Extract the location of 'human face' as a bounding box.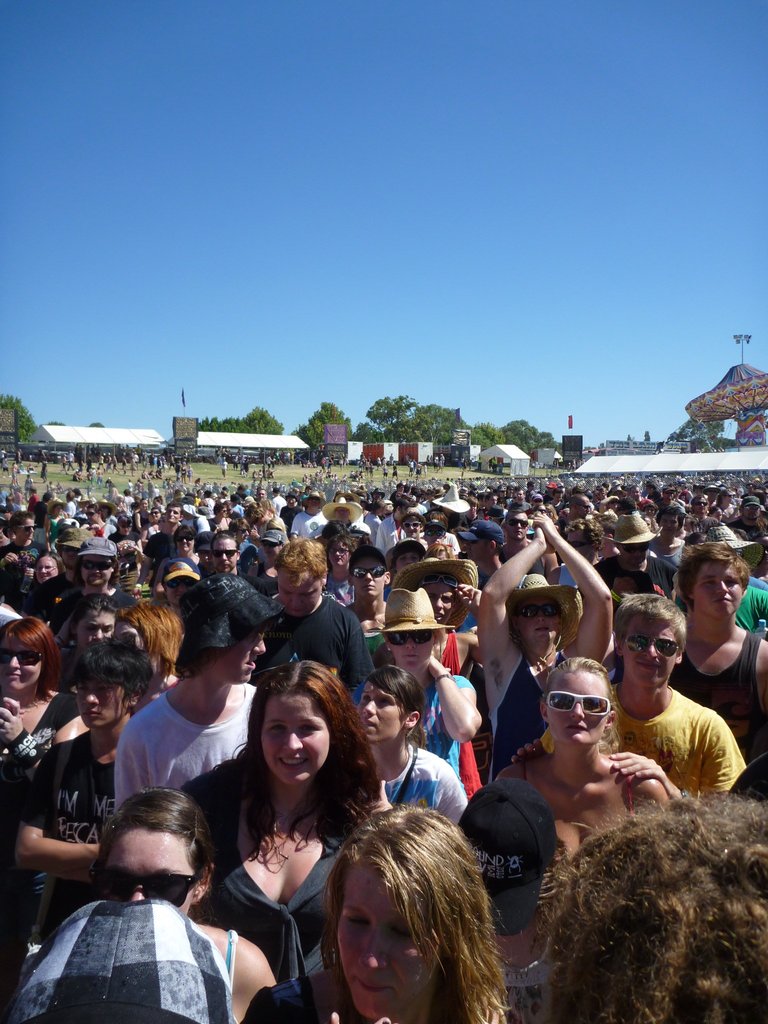
Rect(76, 676, 132, 727).
